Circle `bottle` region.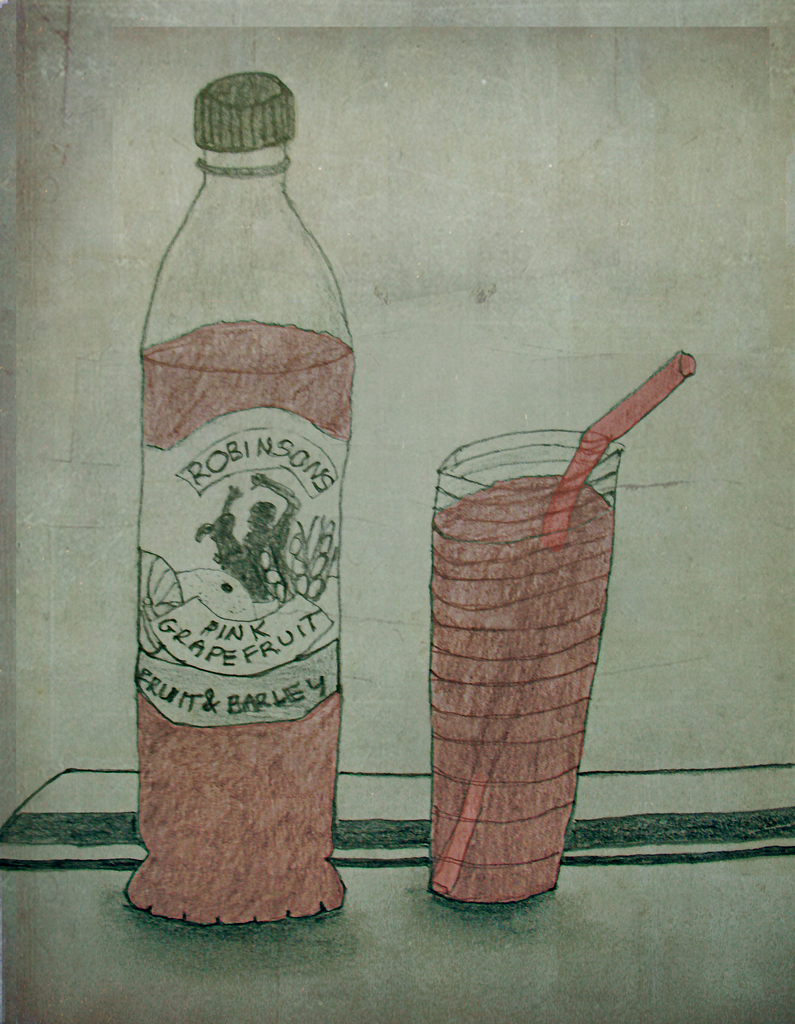
Region: bbox=[118, 53, 373, 935].
